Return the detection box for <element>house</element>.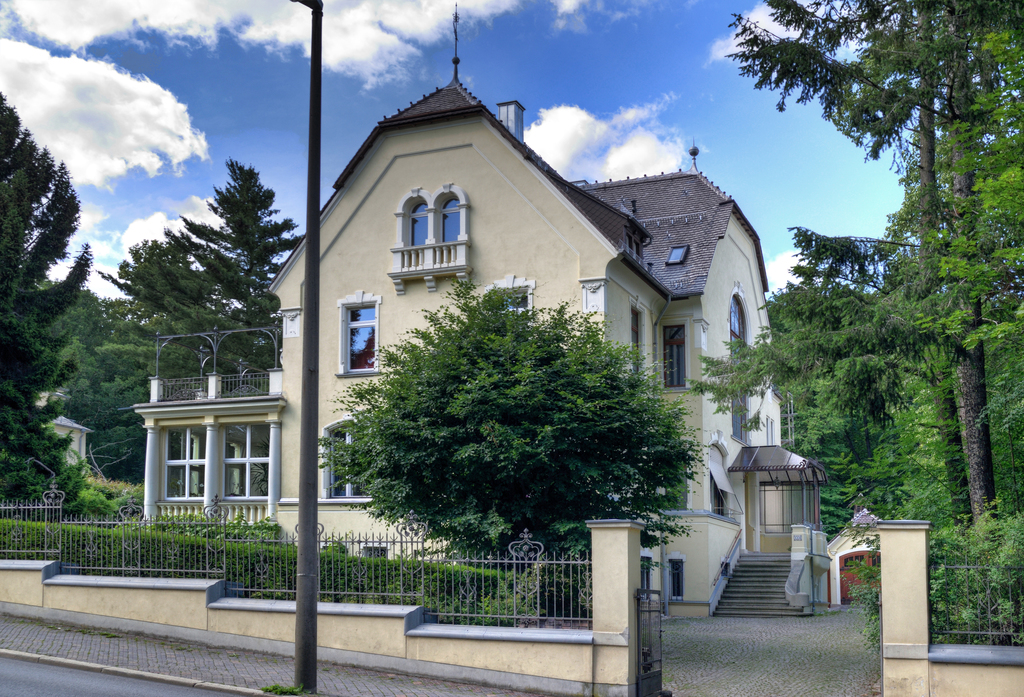
box(119, 0, 712, 623).
